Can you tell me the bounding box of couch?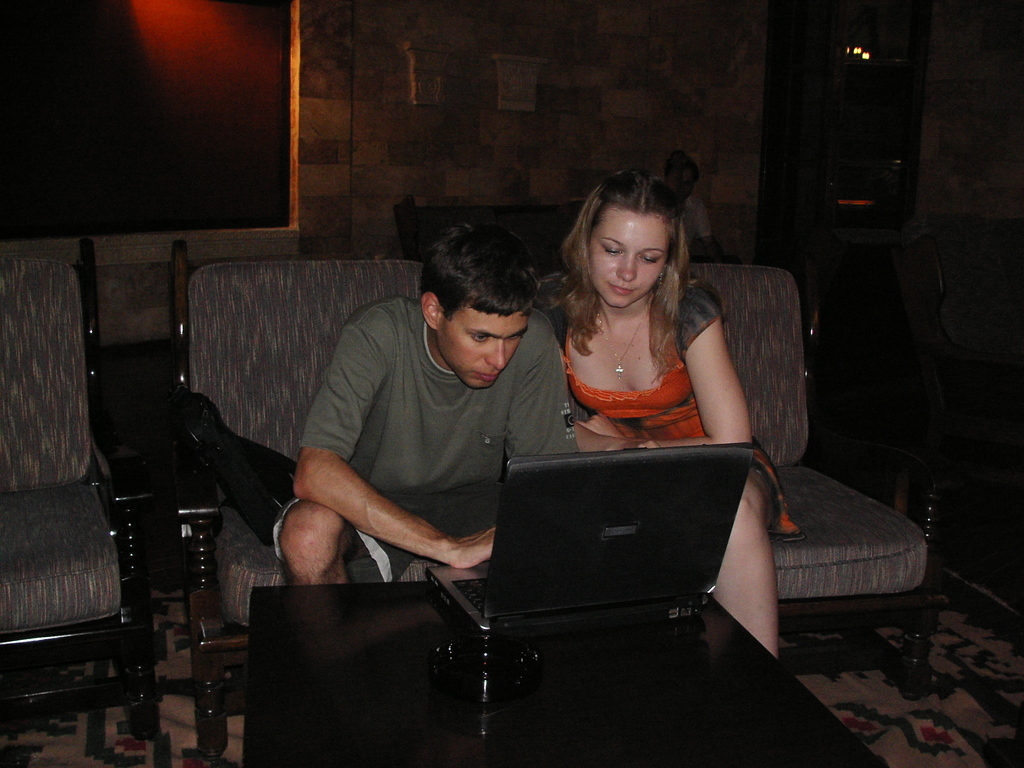
box(170, 233, 941, 767).
